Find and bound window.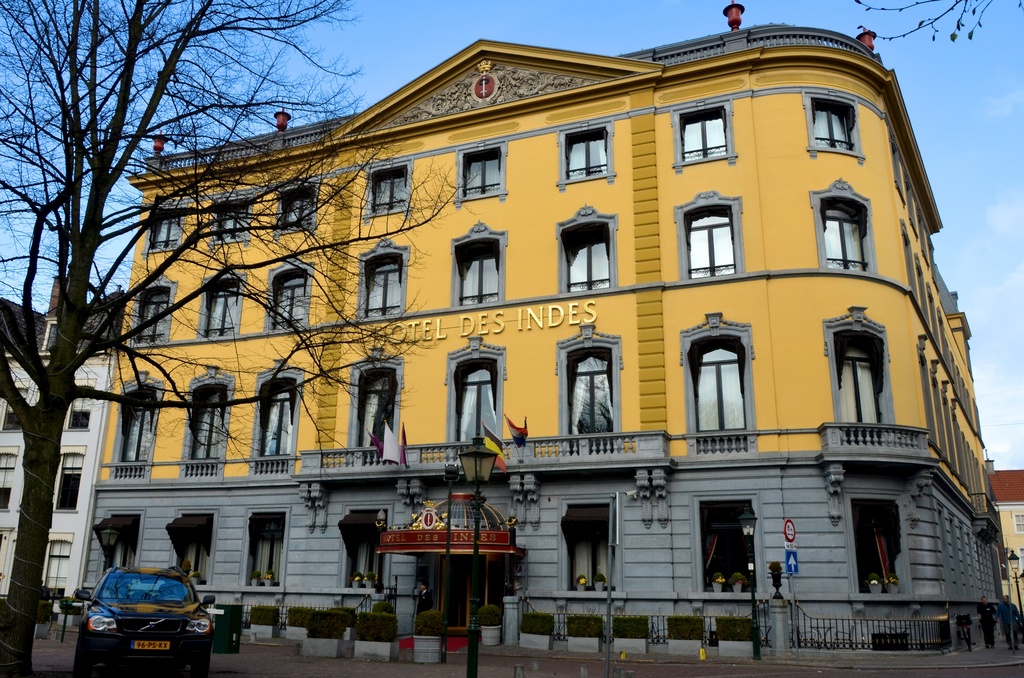
Bound: rect(554, 213, 620, 295).
